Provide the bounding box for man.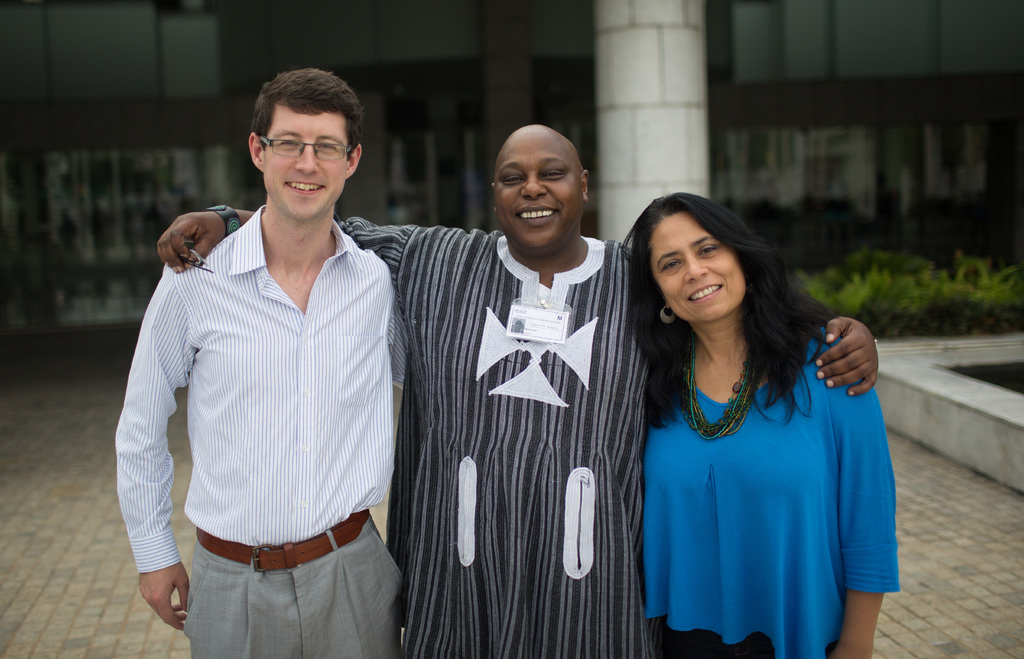
select_region(152, 124, 884, 658).
